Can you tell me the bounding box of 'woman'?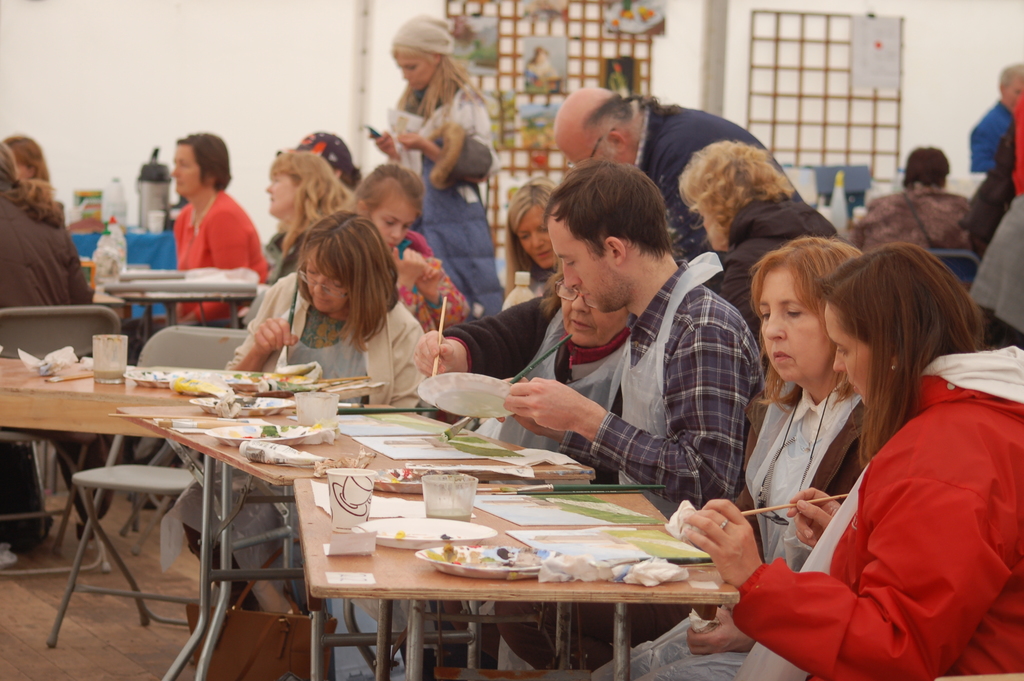
bbox=(844, 138, 973, 259).
